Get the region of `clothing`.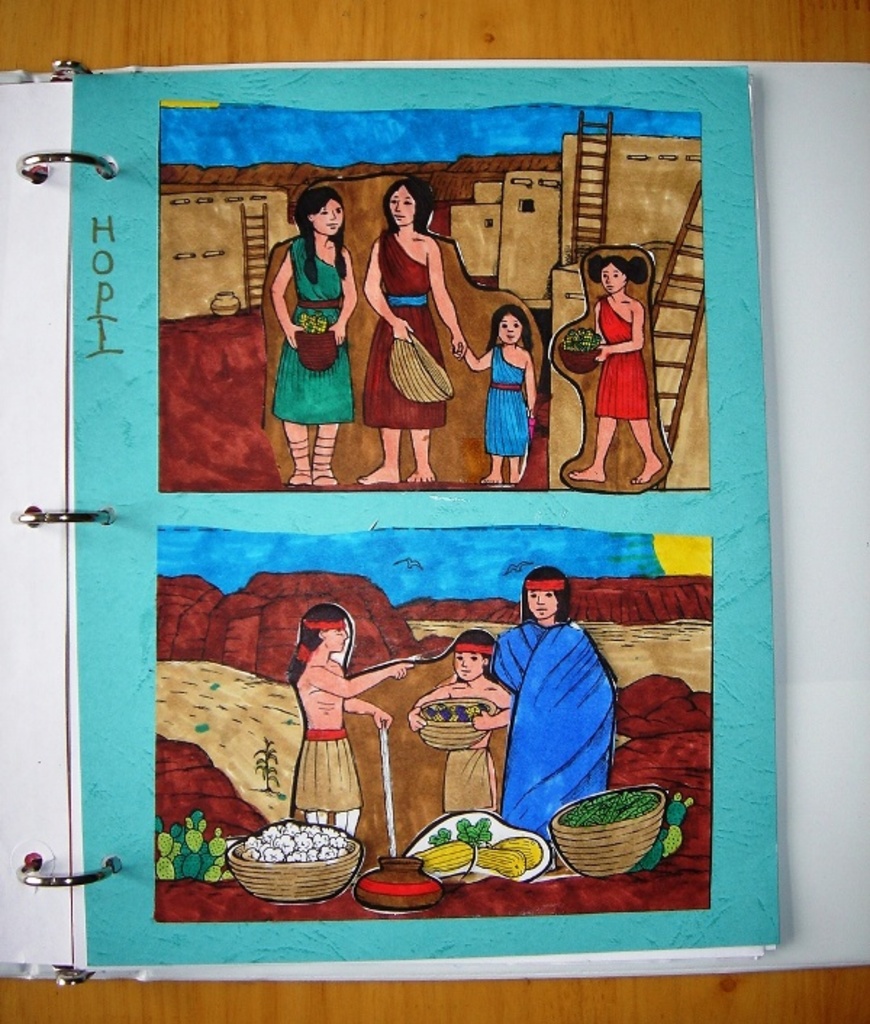
x1=287 y1=721 x2=364 y2=817.
